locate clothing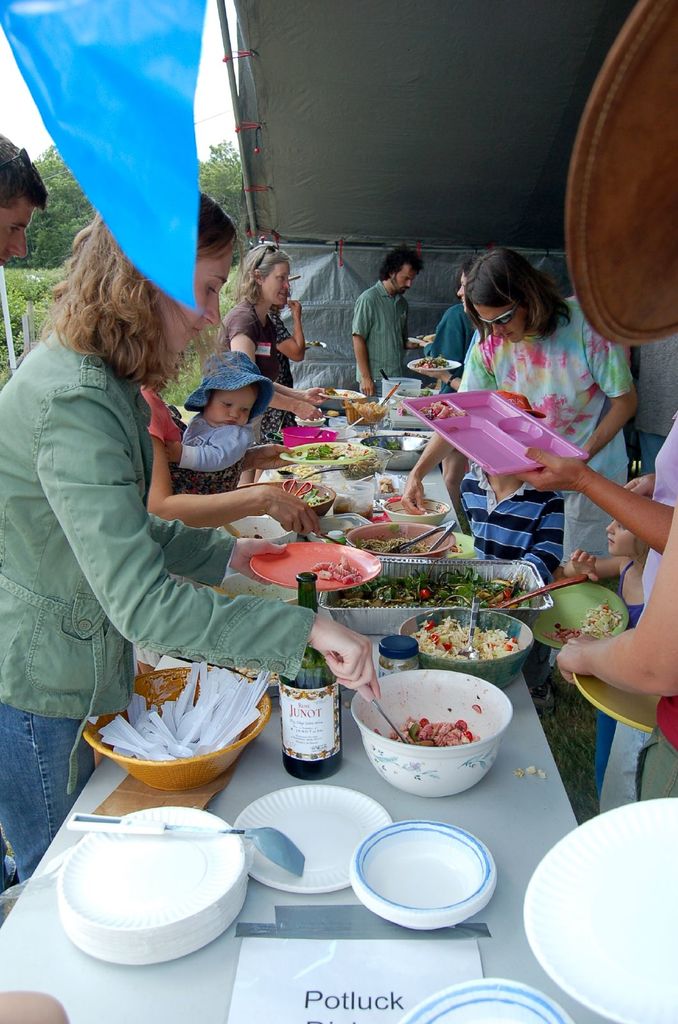
box(184, 417, 243, 466)
